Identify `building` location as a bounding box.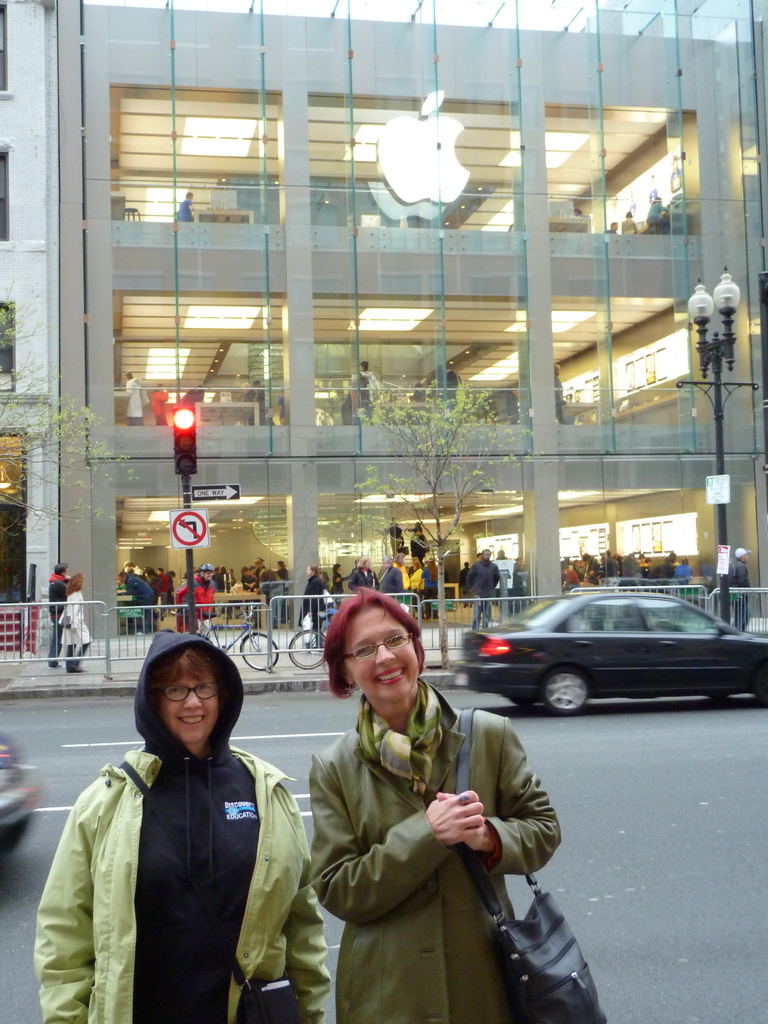
{"x1": 54, "y1": 0, "x2": 767, "y2": 631}.
